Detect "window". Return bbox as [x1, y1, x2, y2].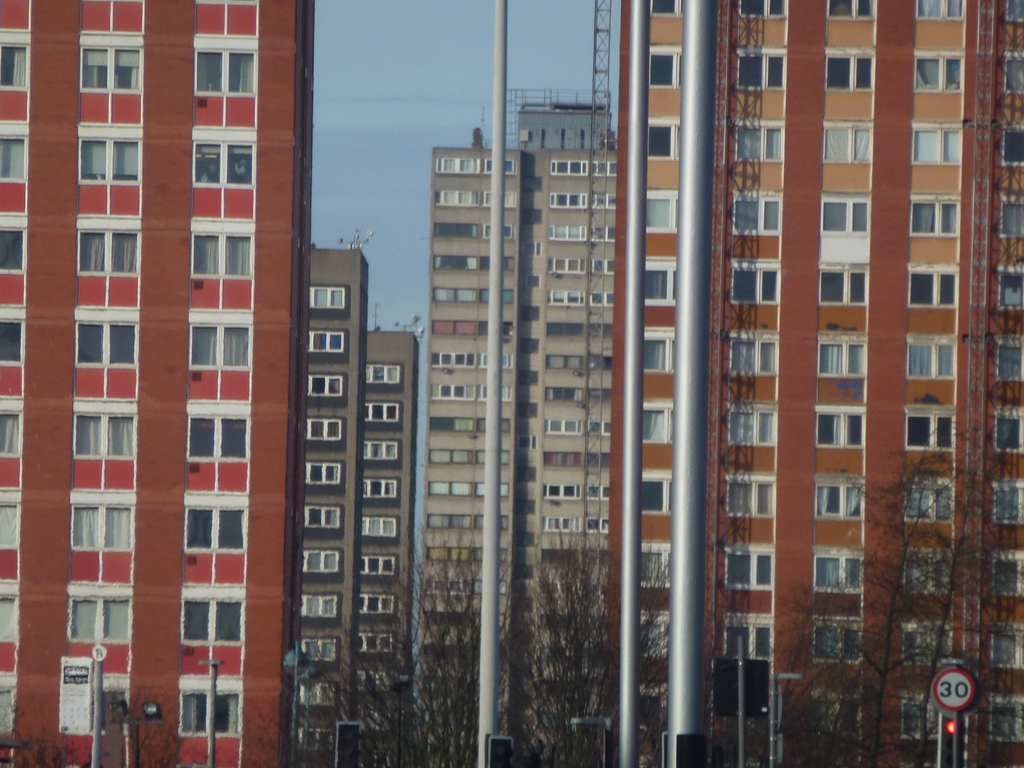
[545, 512, 573, 532].
